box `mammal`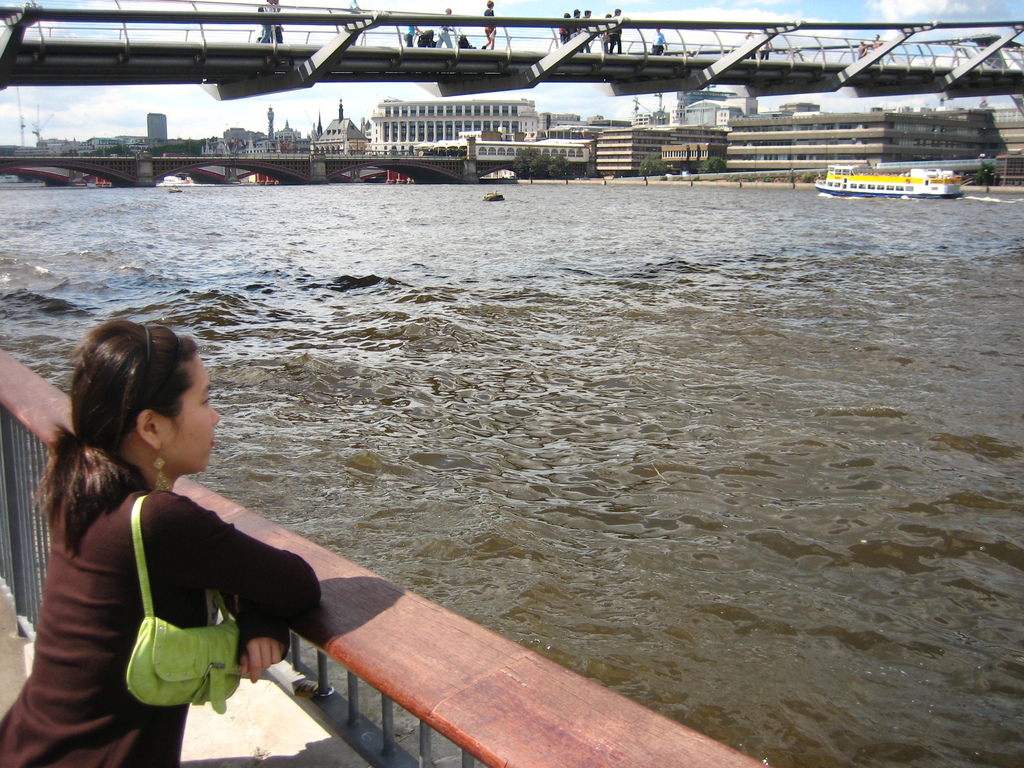
box(272, 0, 283, 42)
